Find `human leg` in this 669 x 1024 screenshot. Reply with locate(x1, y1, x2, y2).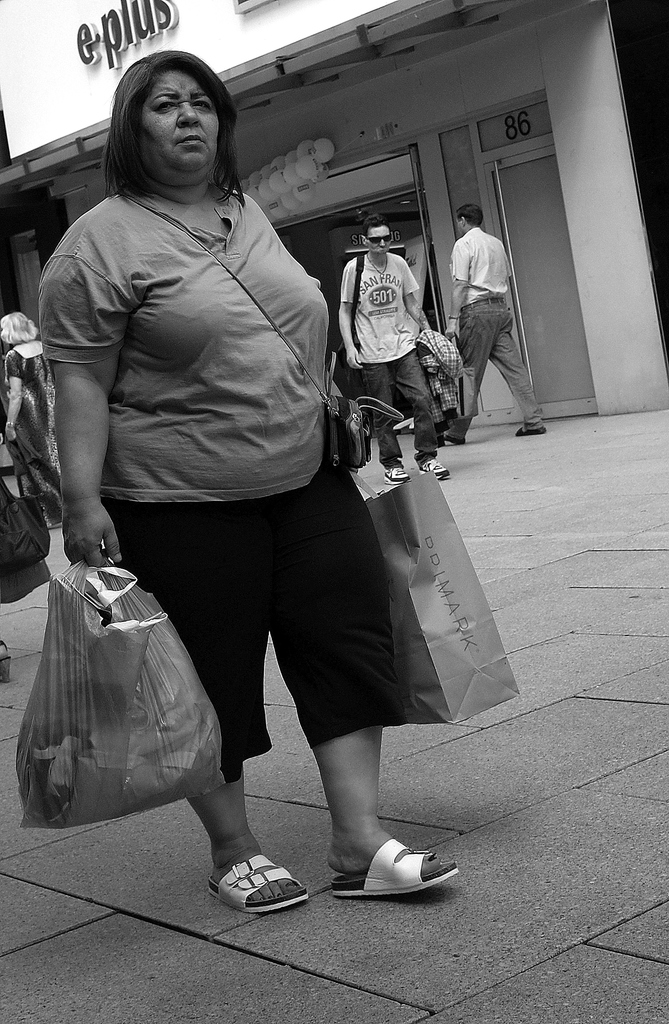
locate(103, 452, 337, 924).
